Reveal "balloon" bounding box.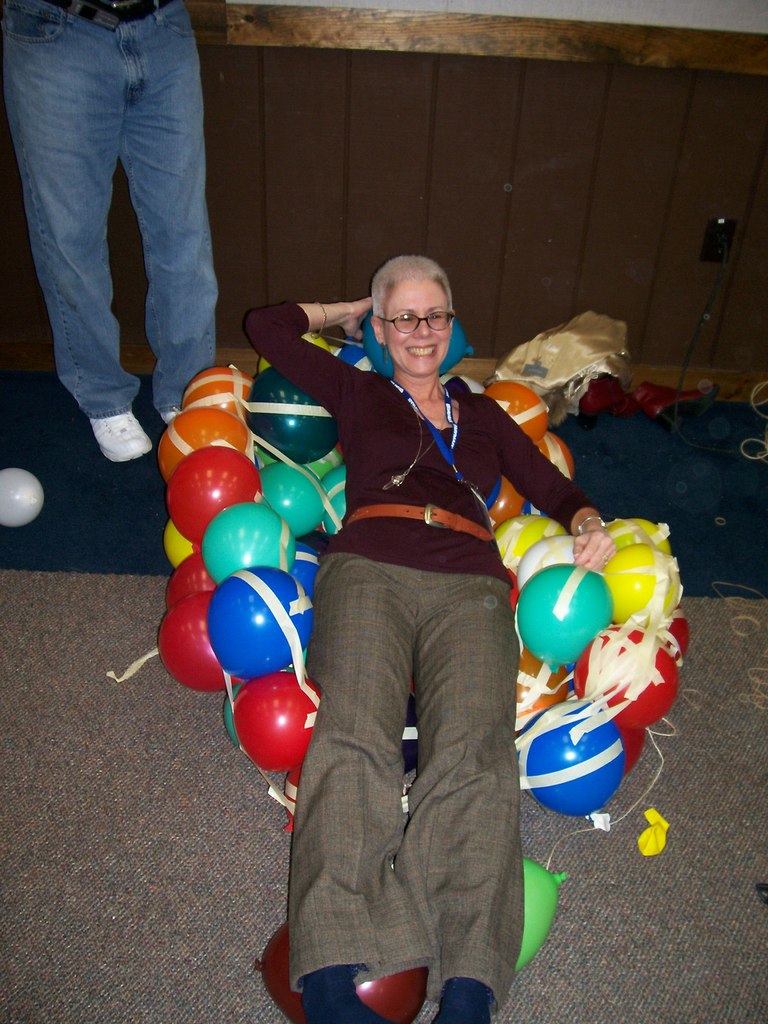
Revealed: [x1=516, y1=858, x2=568, y2=977].
